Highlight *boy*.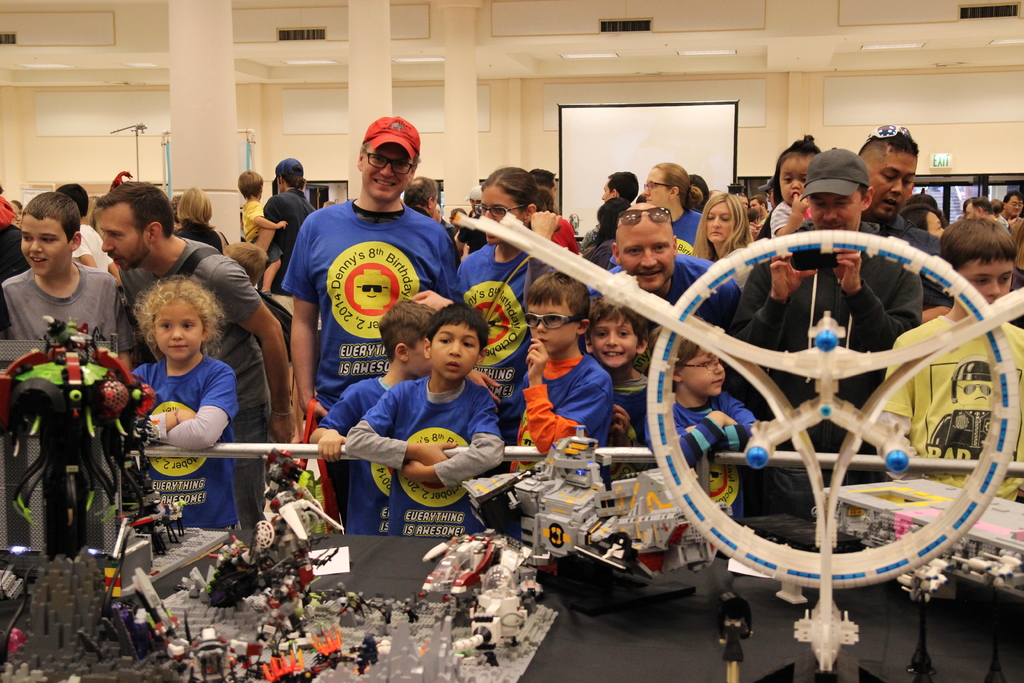
Highlighted region: 645, 331, 800, 520.
